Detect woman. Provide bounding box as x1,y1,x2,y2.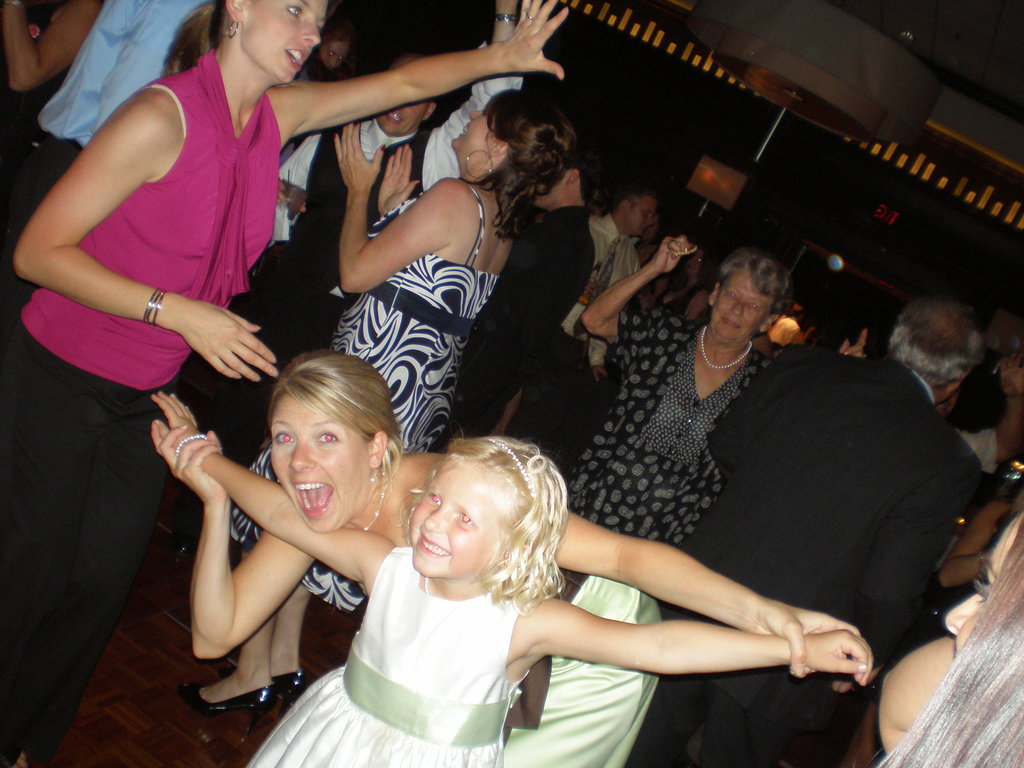
580,241,807,552.
